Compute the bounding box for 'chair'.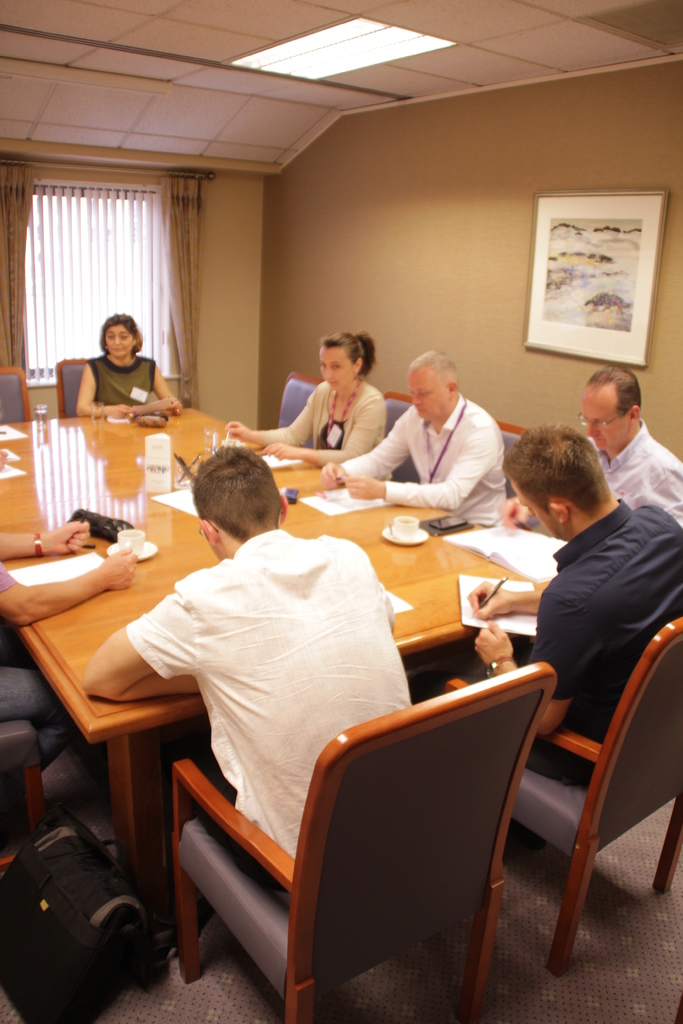
[left=274, top=371, right=329, bottom=449].
